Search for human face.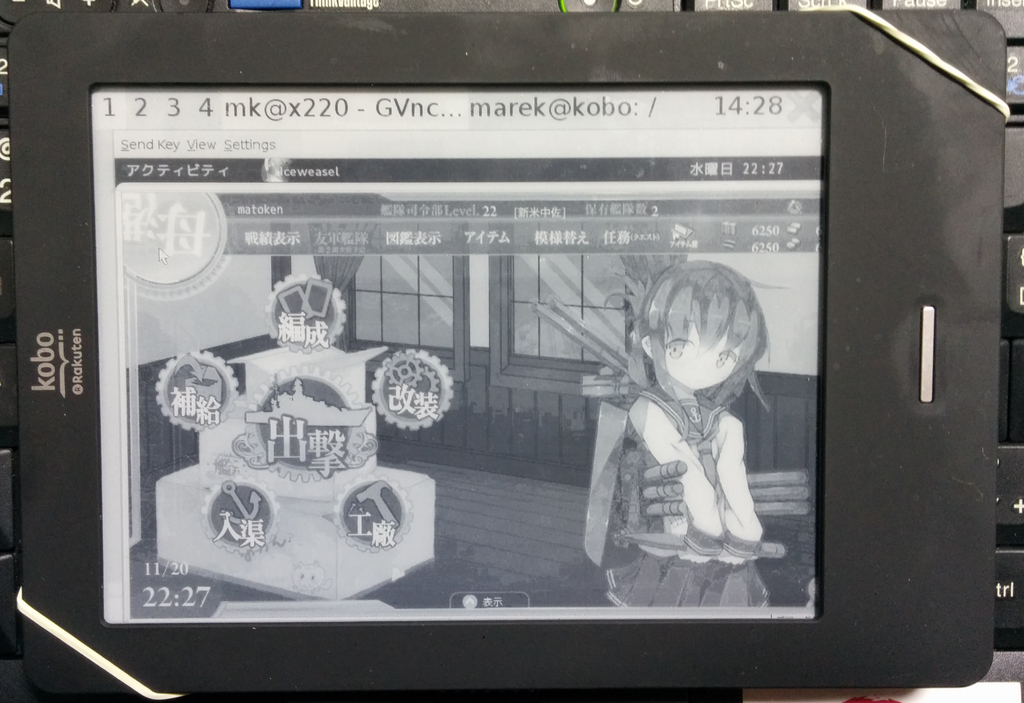
Found at x1=660, y1=318, x2=741, y2=389.
